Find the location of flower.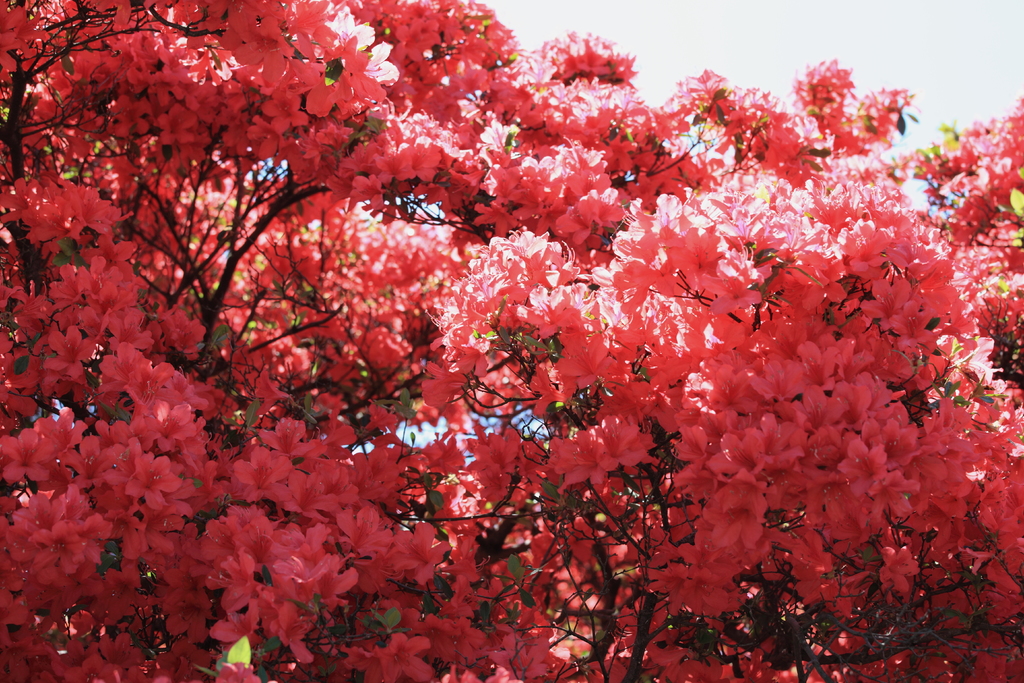
Location: bbox=(537, 26, 643, 86).
